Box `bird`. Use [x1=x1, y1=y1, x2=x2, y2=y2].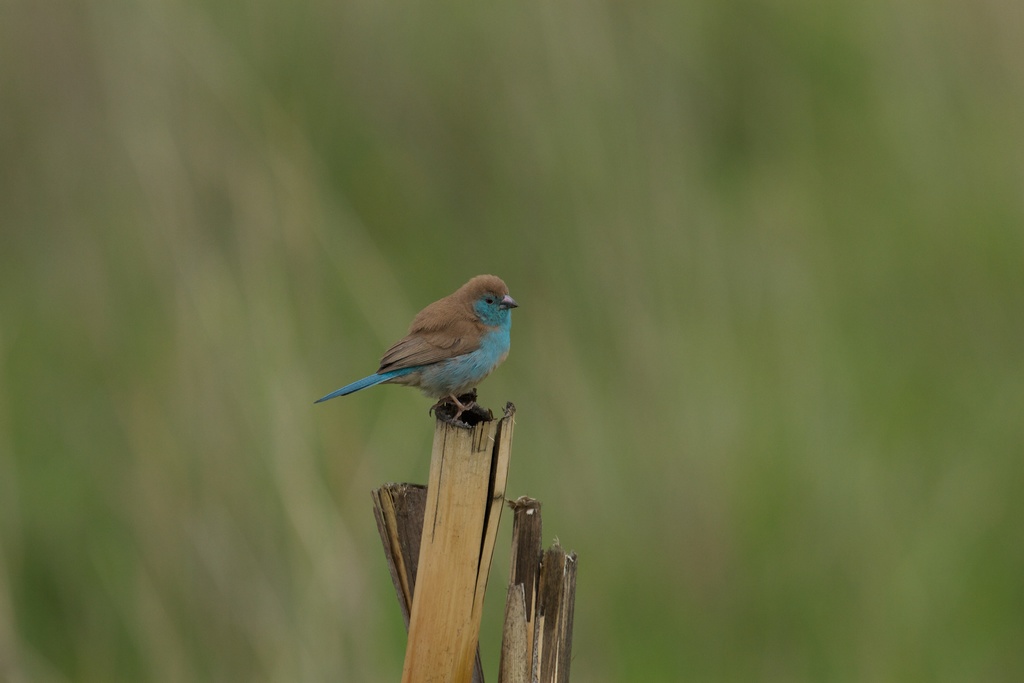
[x1=315, y1=274, x2=527, y2=438].
